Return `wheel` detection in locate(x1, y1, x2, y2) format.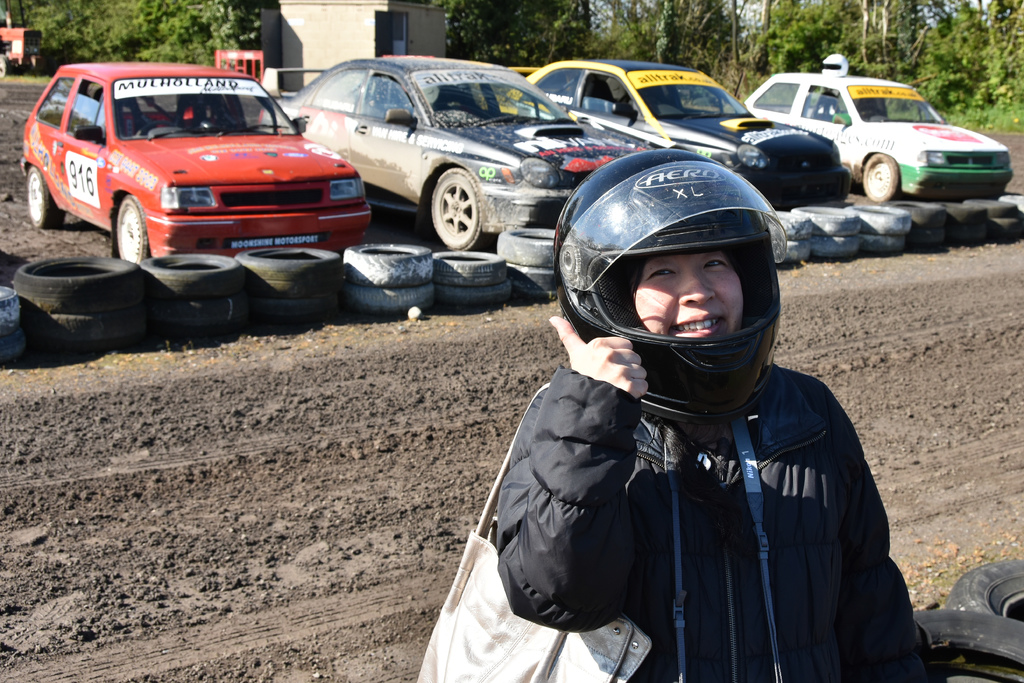
locate(947, 555, 1023, 617).
